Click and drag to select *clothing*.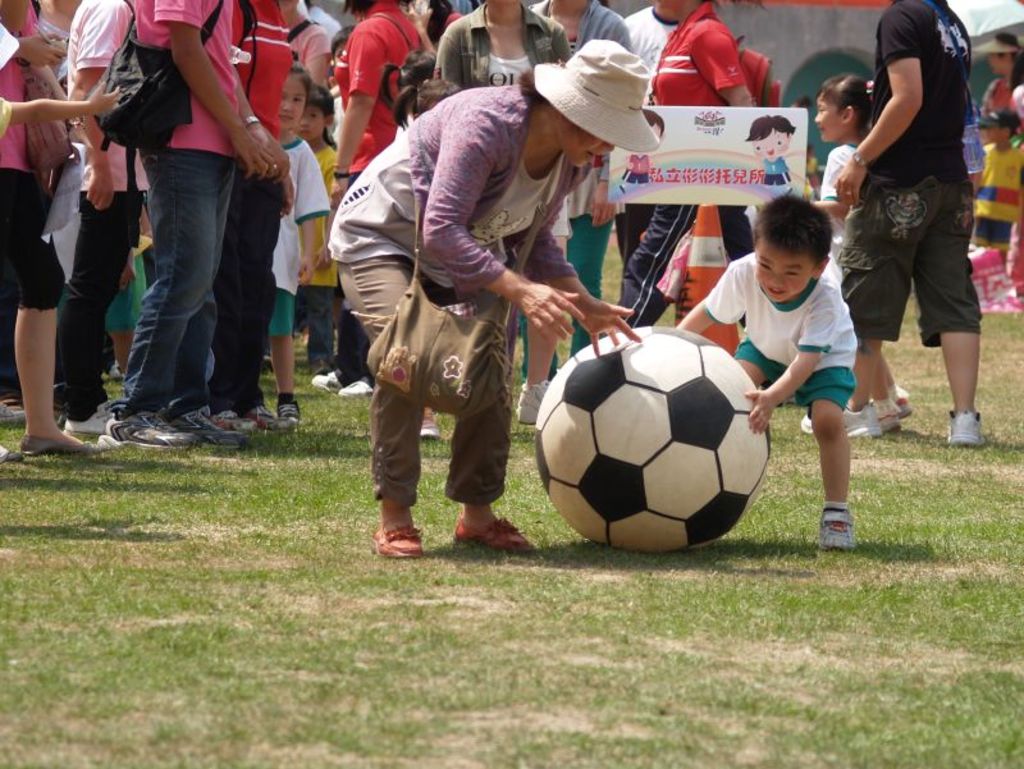
Selection: left=438, top=0, right=573, bottom=92.
